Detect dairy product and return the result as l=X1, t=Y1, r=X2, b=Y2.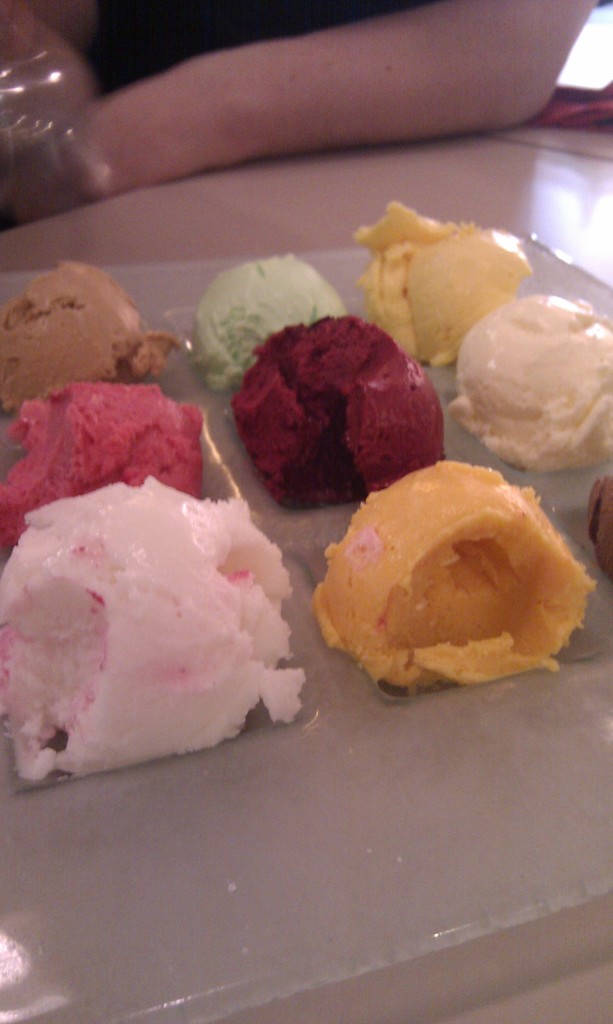
l=15, t=466, r=291, b=787.
